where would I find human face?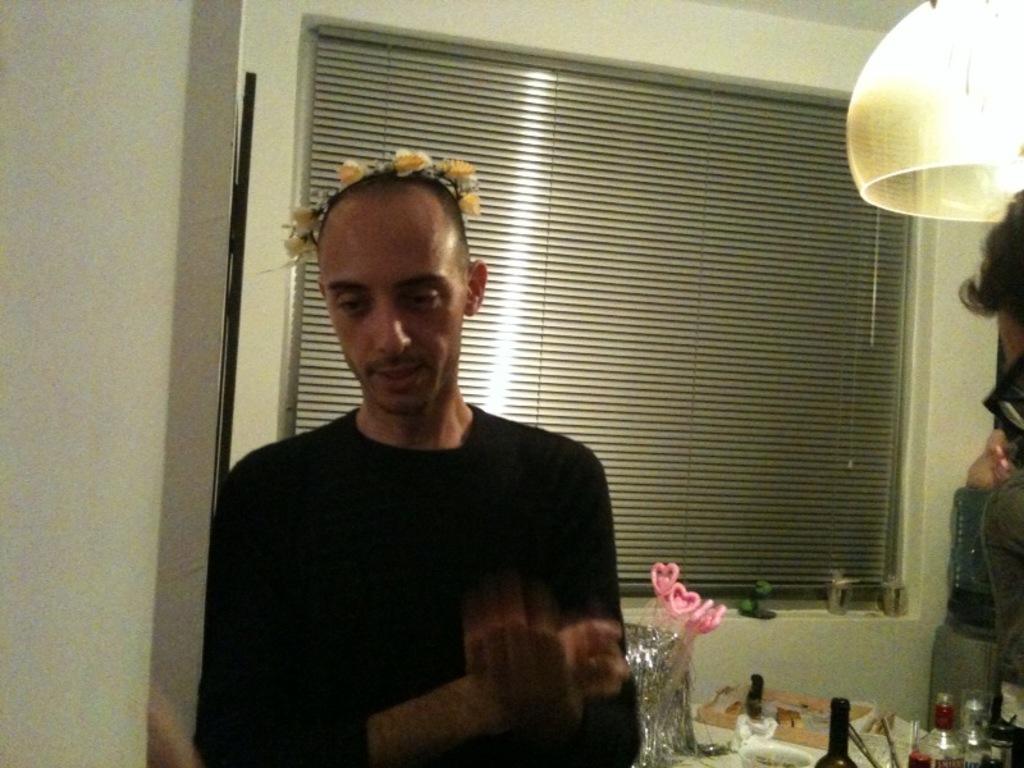
At select_region(321, 214, 468, 406).
